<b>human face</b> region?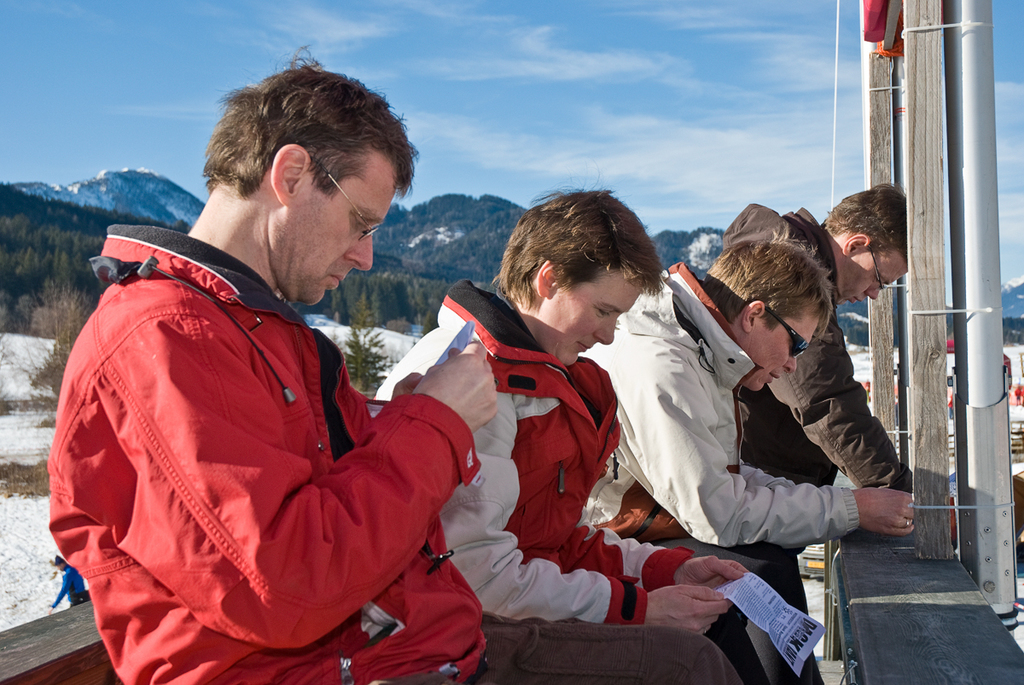
752 318 819 386
